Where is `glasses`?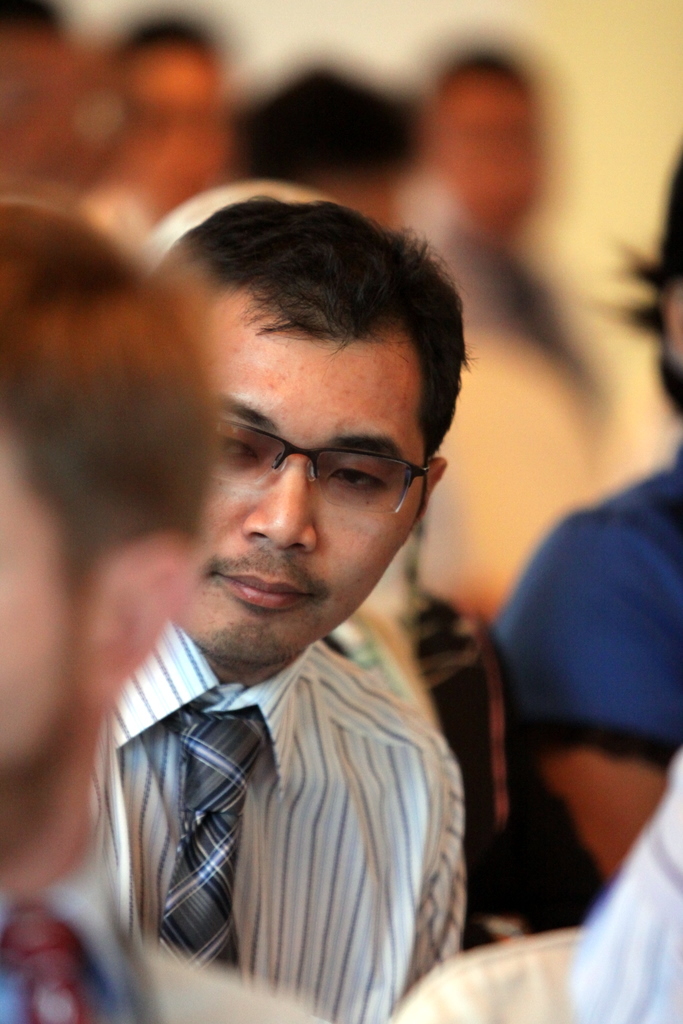
[x1=185, y1=407, x2=447, y2=514].
